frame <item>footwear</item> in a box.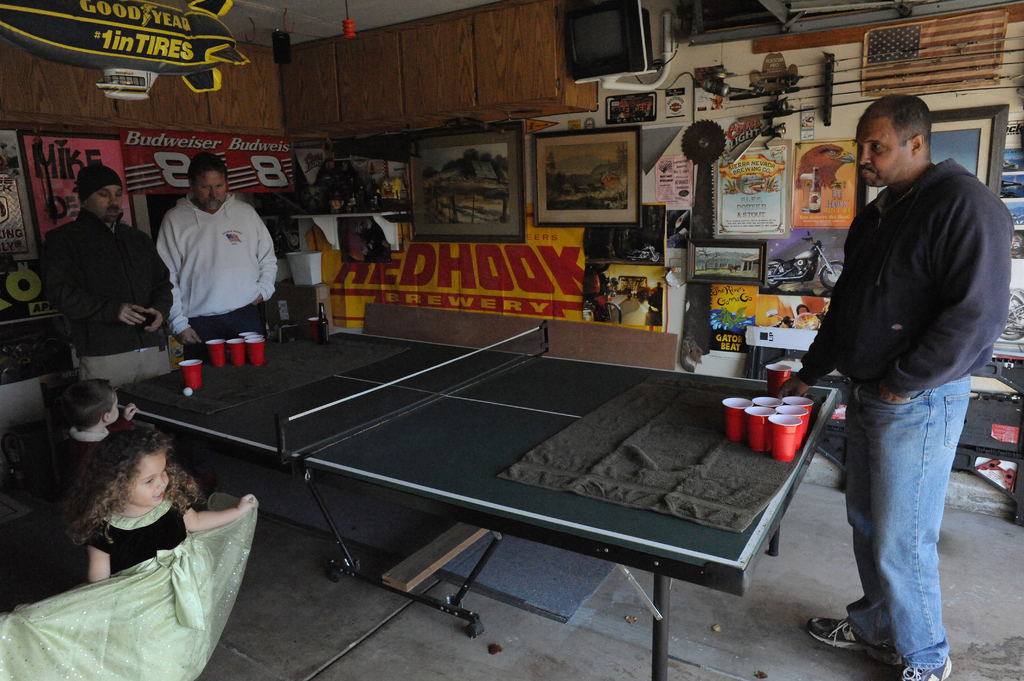
{"left": 903, "top": 657, "right": 954, "bottom": 680}.
